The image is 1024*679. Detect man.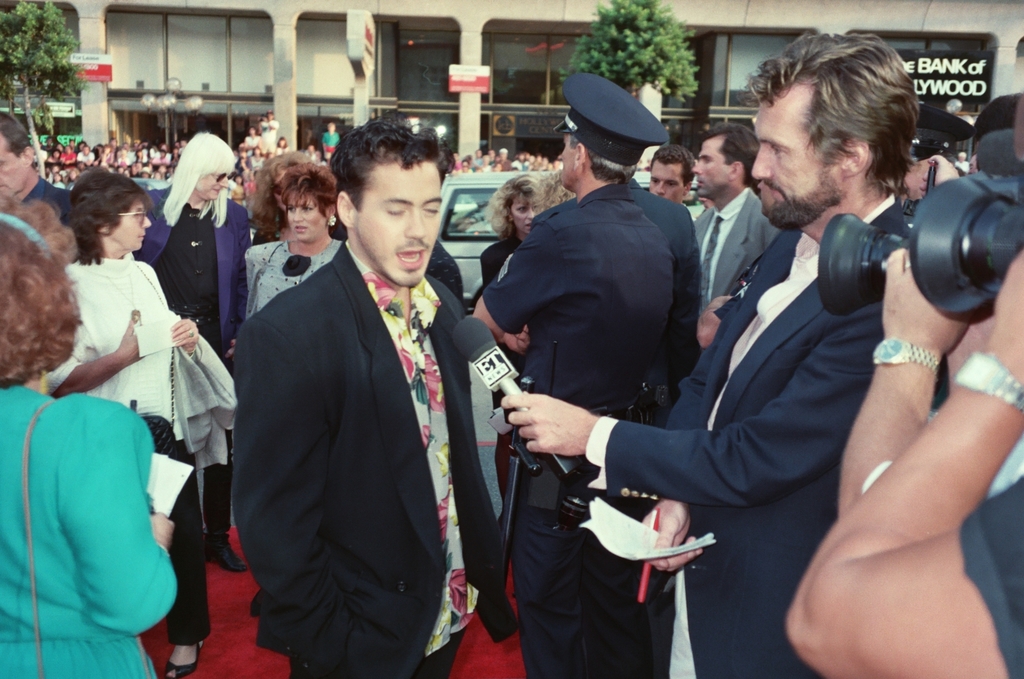
Detection: rect(477, 70, 682, 678).
